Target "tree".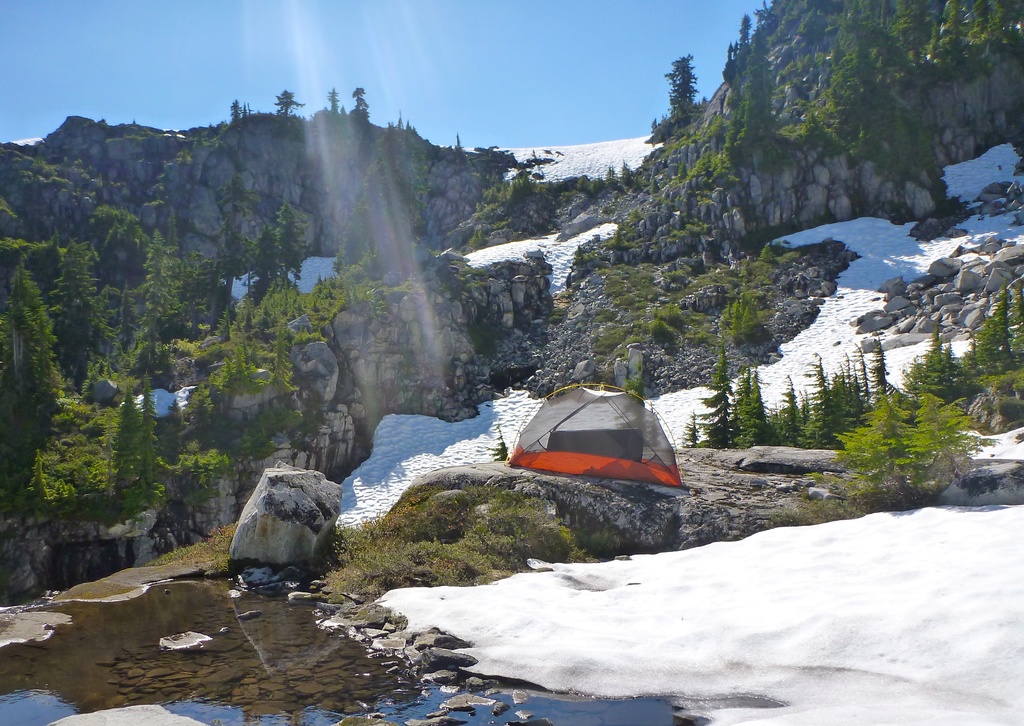
Target region: select_region(817, 375, 996, 513).
